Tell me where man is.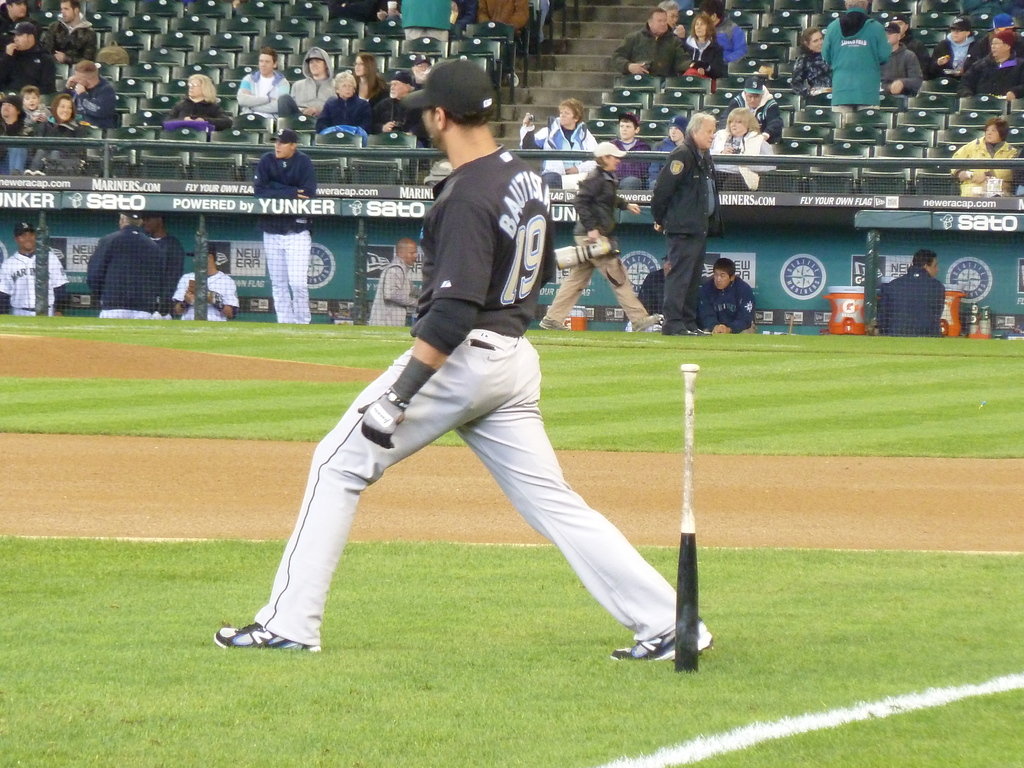
man is at (695,0,749,64).
